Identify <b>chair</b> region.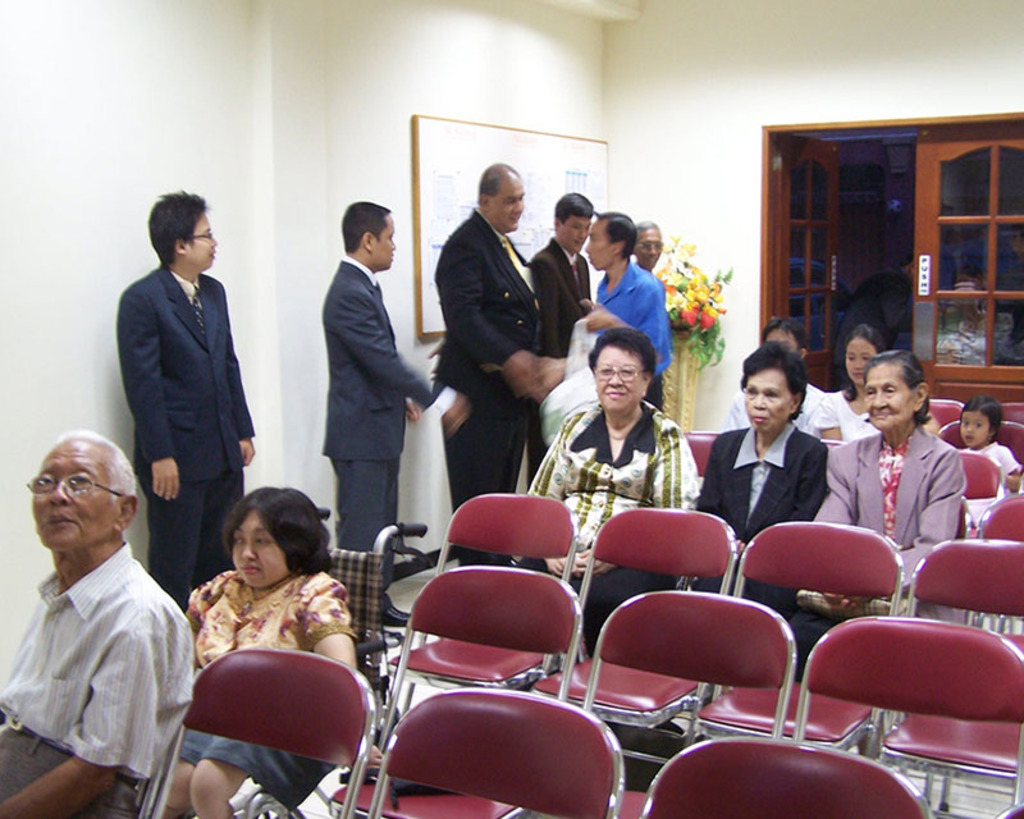
Region: {"x1": 920, "y1": 395, "x2": 968, "y2": 427}.
